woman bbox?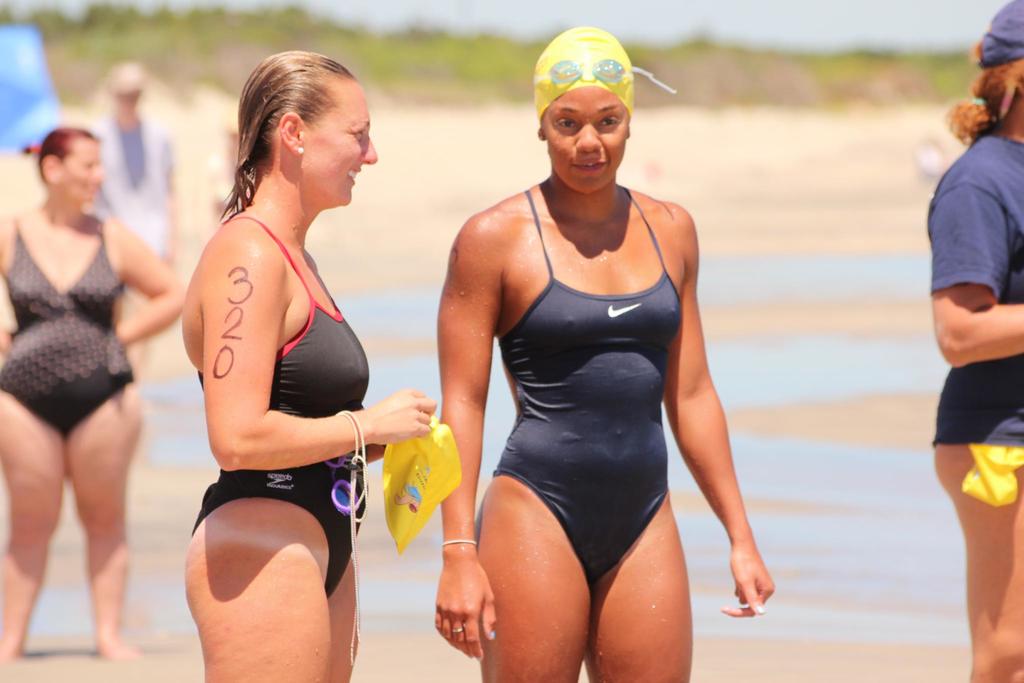
[x1=182, y1=47, x2=436, y2=682]
